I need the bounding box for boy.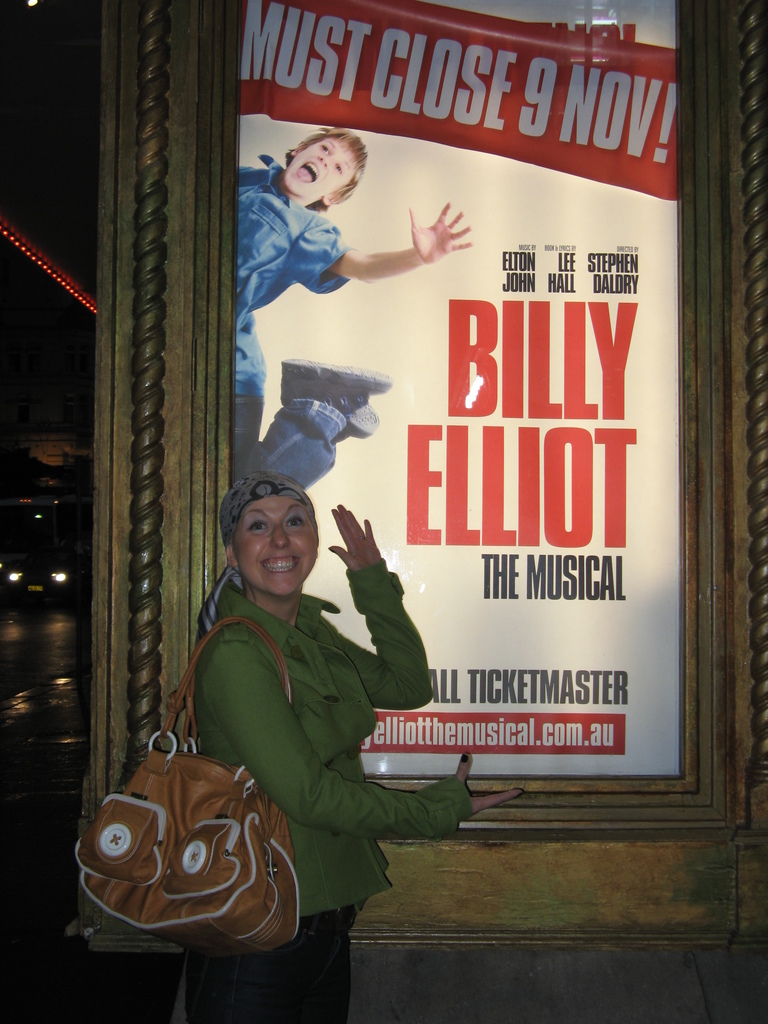
Here it is: bbox(230, 125, 477, 504).
